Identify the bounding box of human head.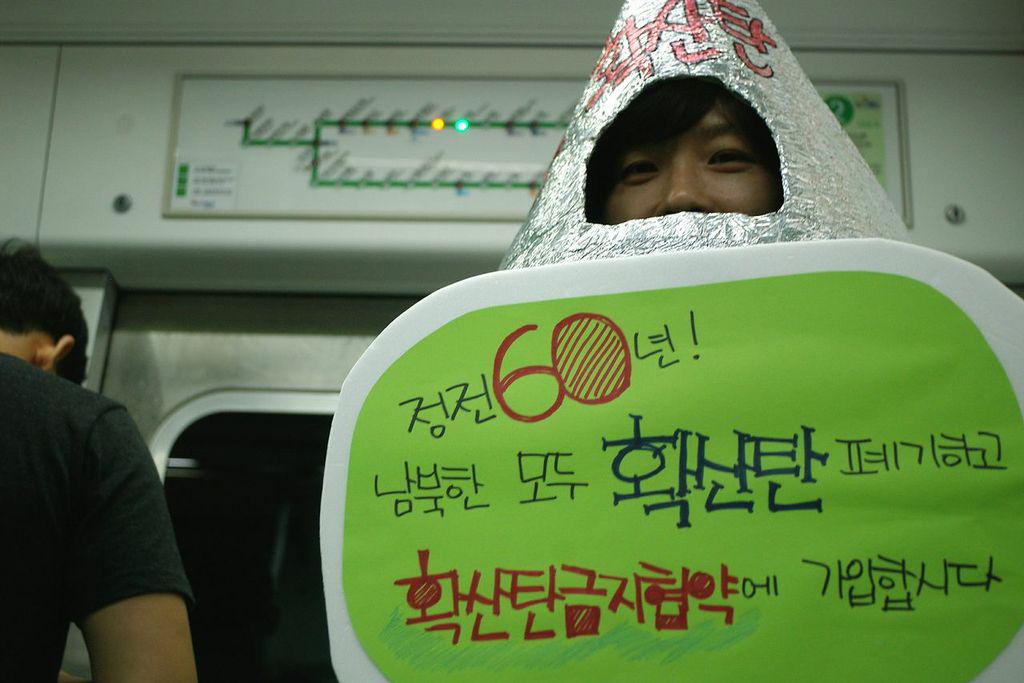
BBox(0, 234, 90, 388).
